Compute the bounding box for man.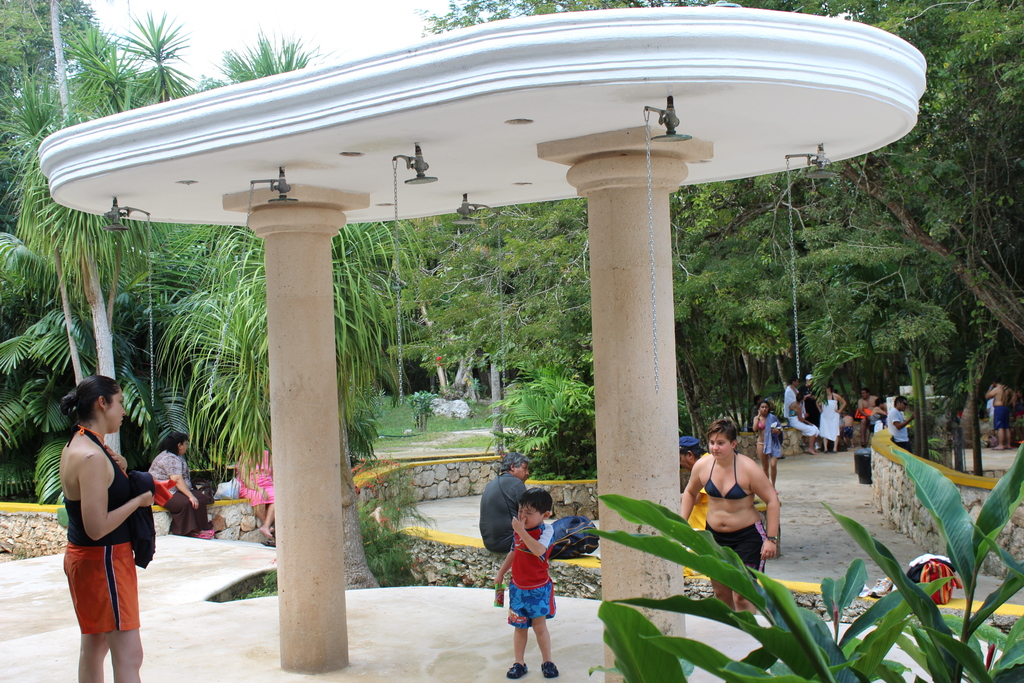
476,452,532,554.
